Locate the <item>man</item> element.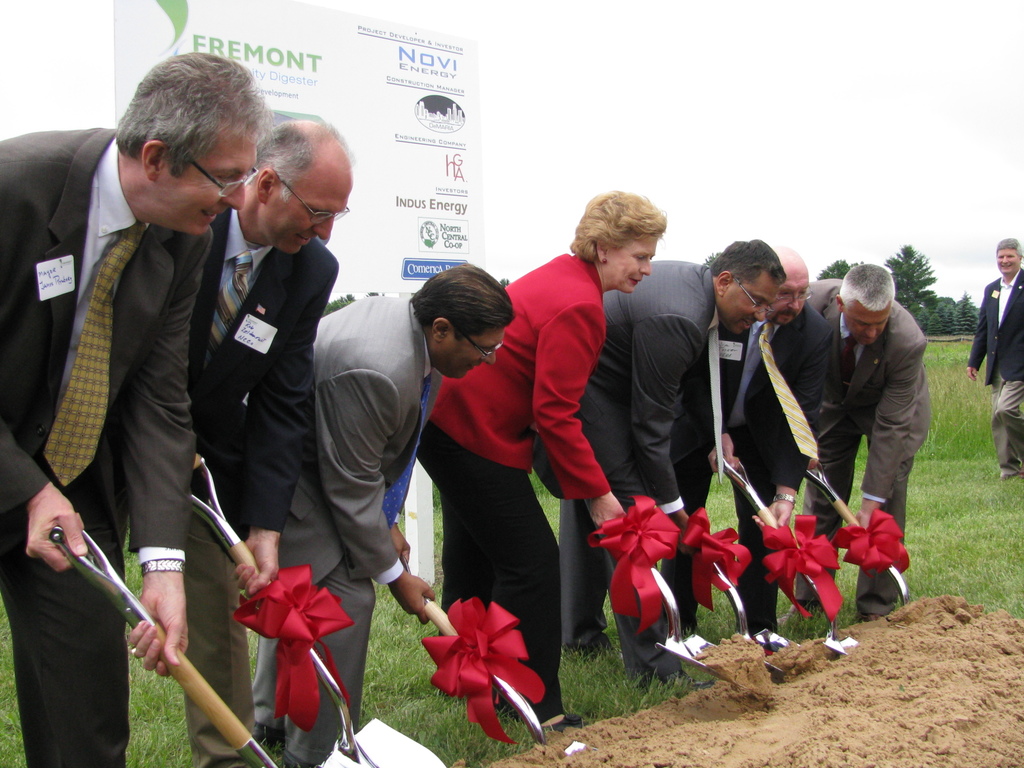
Element bbox: [964, 236, 1023, 486].
